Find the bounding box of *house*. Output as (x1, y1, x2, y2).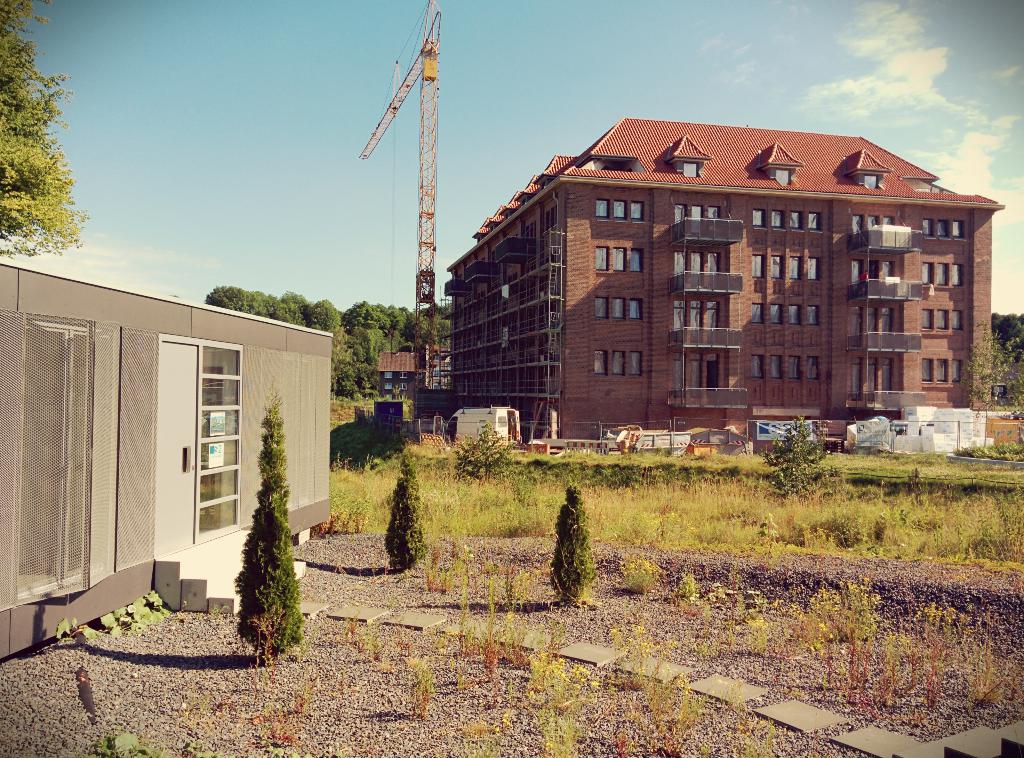
(376, 346, 452, 399).
